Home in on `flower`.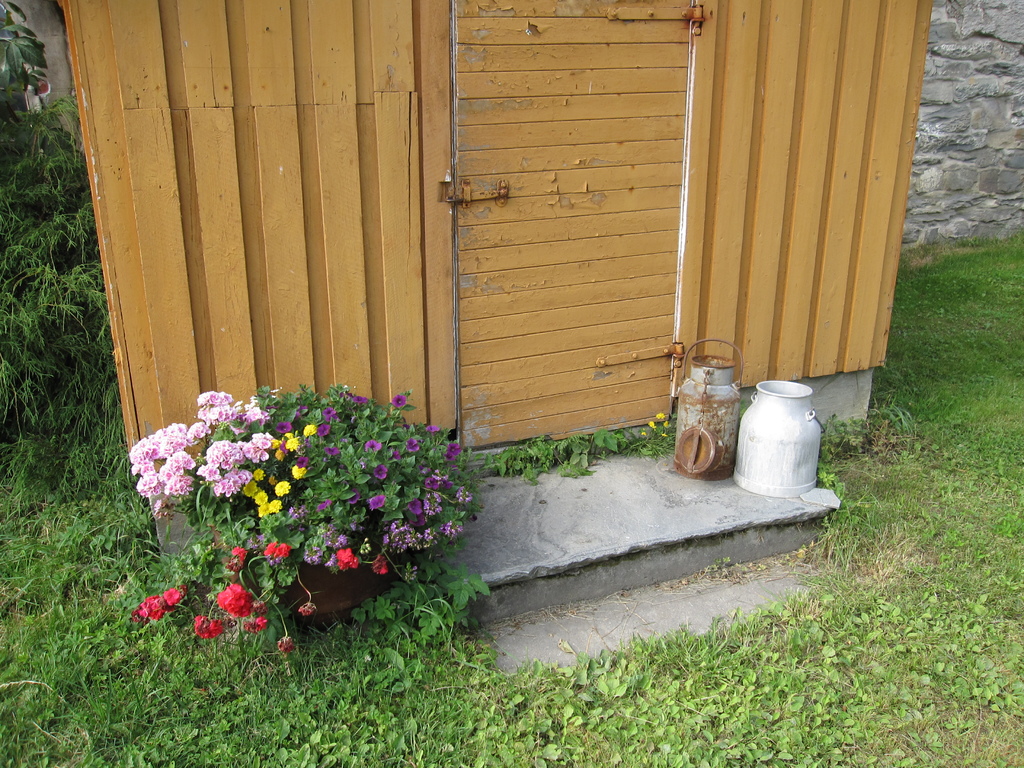
Homed in at locate(303, 421, 319, 440).
